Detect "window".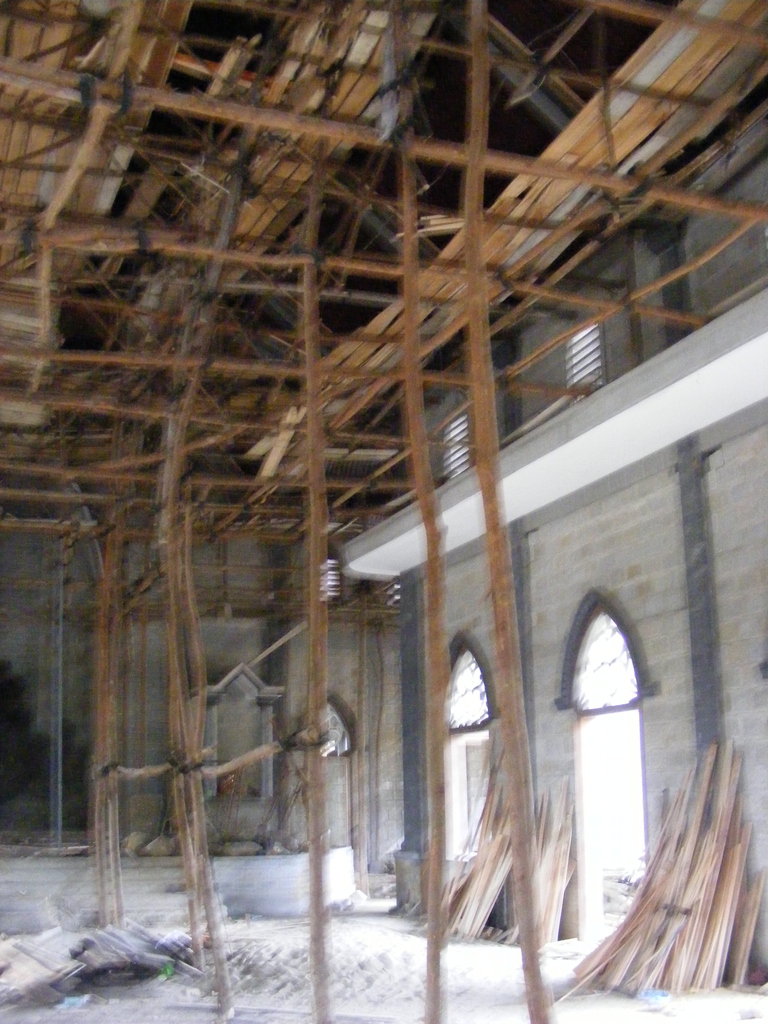
Detected at locate(548, 298, 618, 399).
